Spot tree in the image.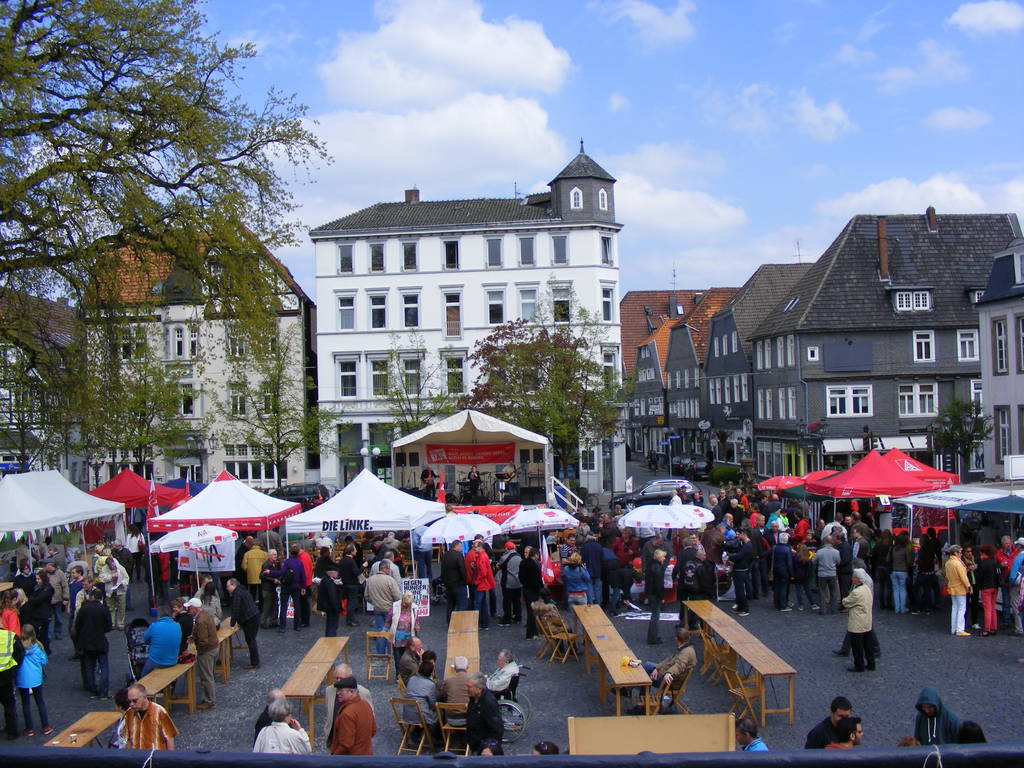
tree found at {"x1": 454, "y1": 315, "x2": 619, "y2": 435}.
